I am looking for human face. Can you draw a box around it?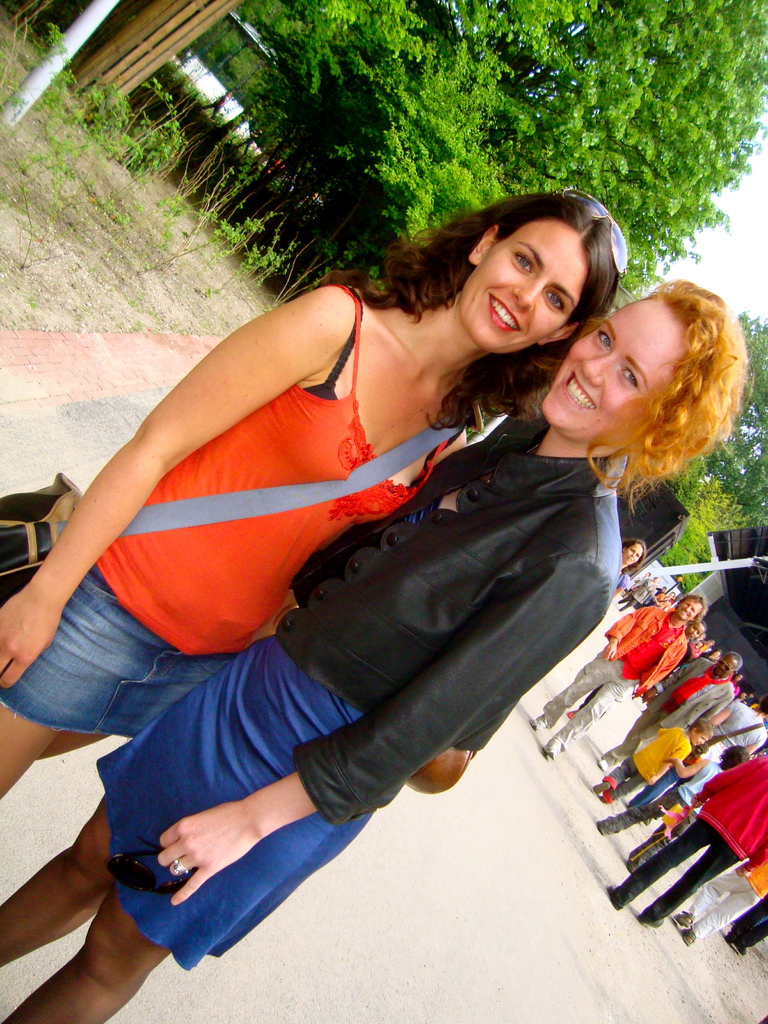
Sure, the bounding box is select_region(474, 233, 576, 337).
